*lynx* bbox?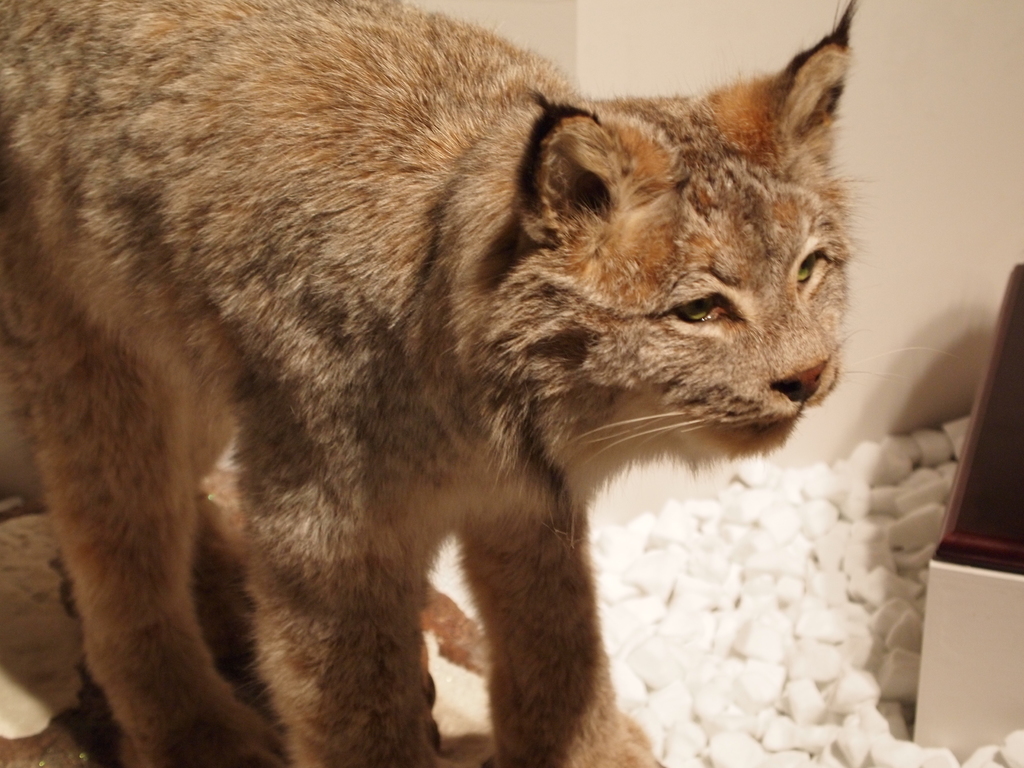
x1=1, y1=0, x2=870, y2=767
